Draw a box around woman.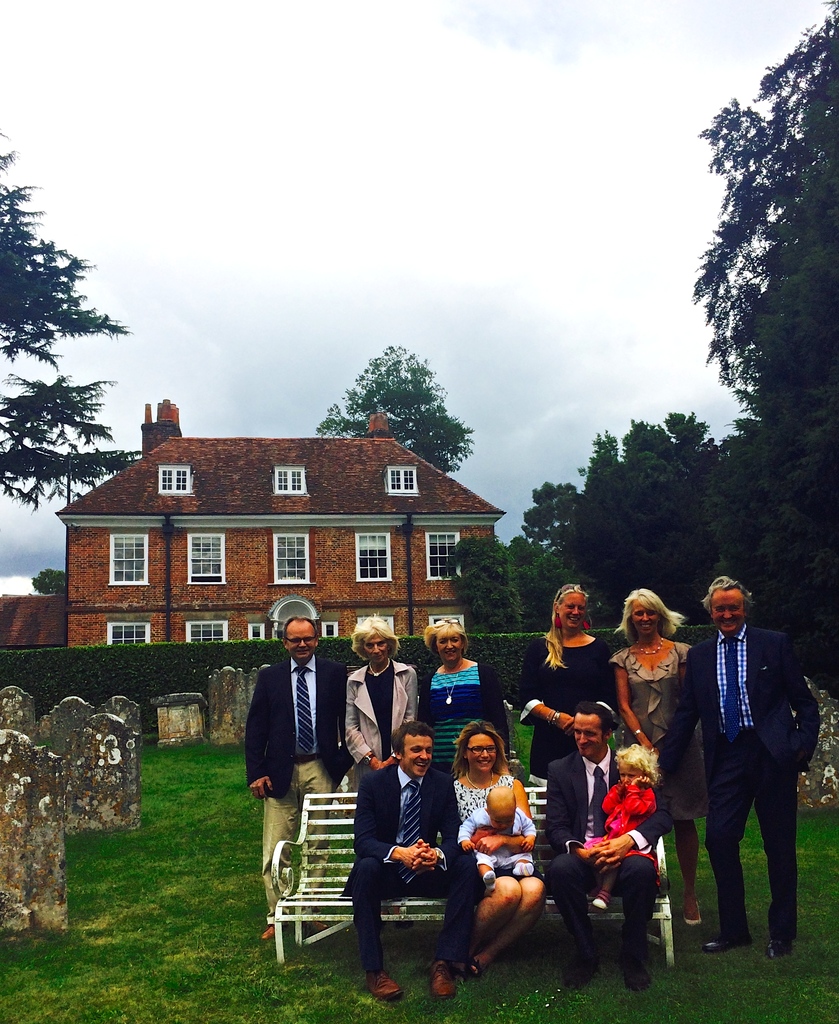
[422,622,504,780].
